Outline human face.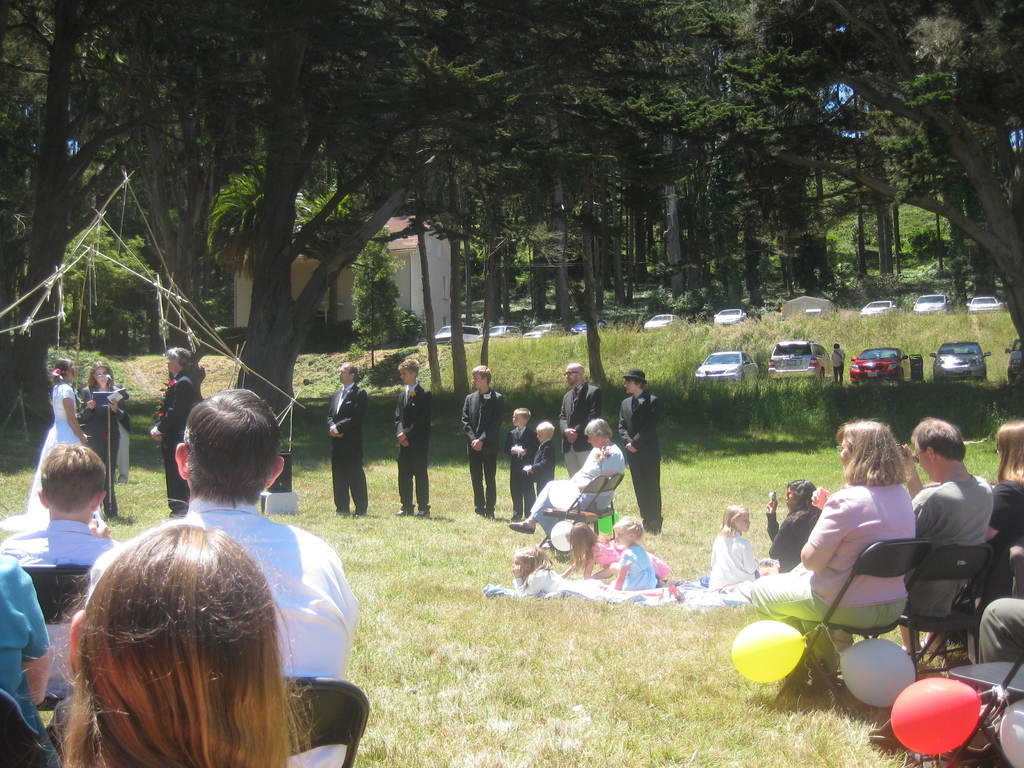
Outline: box(400, 367, 411, 381).
